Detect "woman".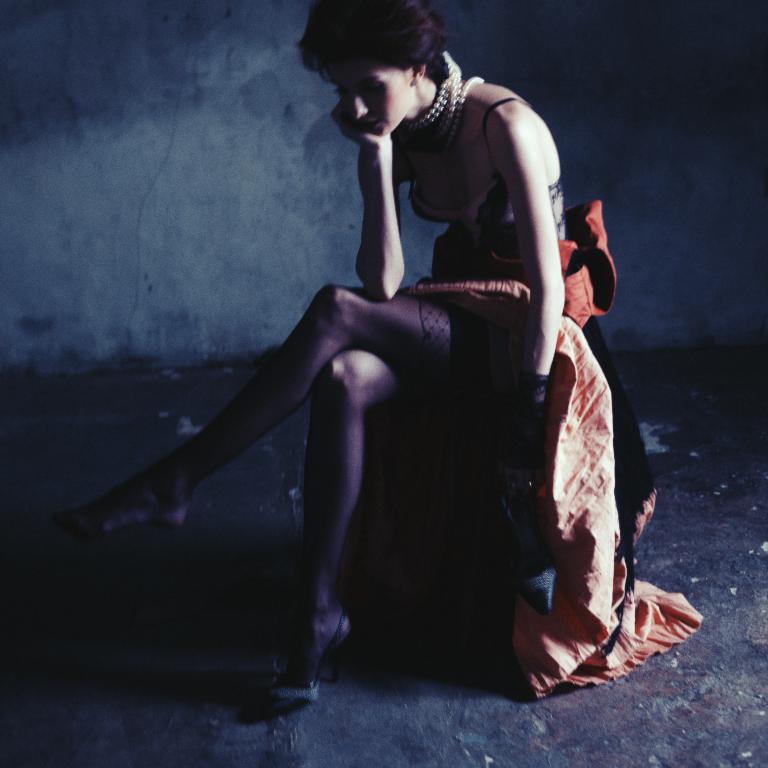
Detected at bbox=(102, 16, 631, 709).
